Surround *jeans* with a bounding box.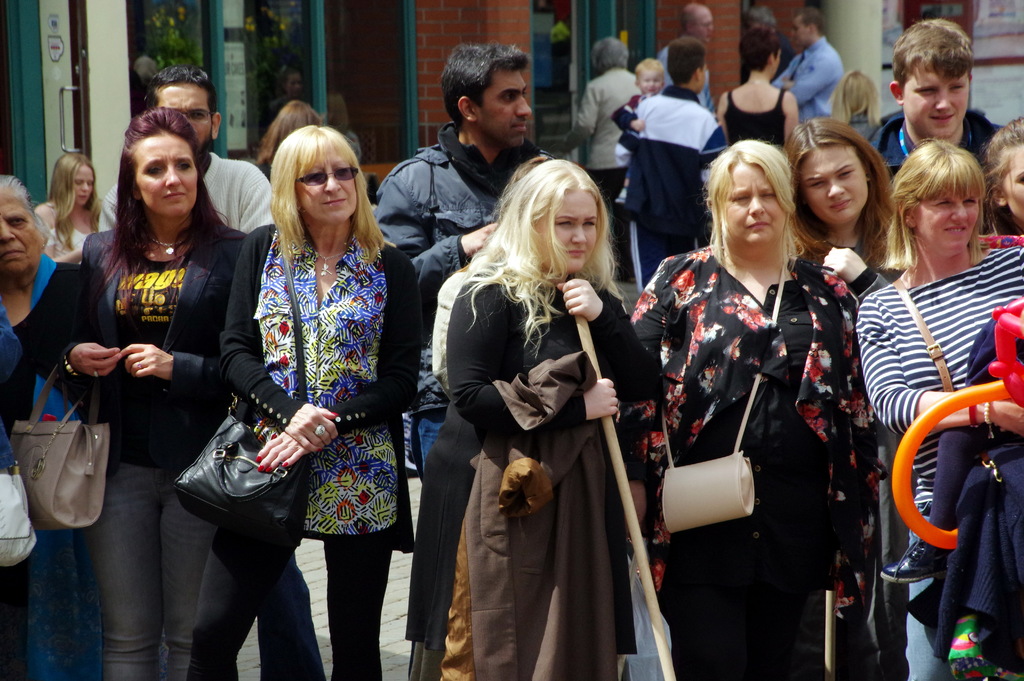
83/457/219/680.
